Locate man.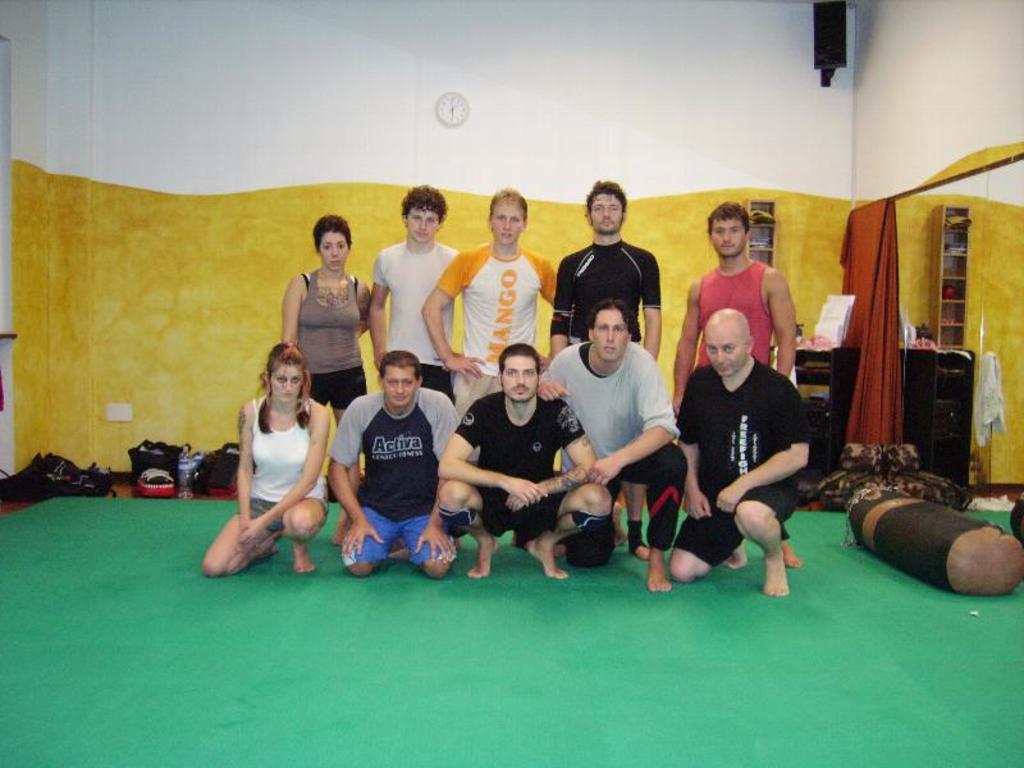
Bounding box: BBox(435, 343, 603, 584).
